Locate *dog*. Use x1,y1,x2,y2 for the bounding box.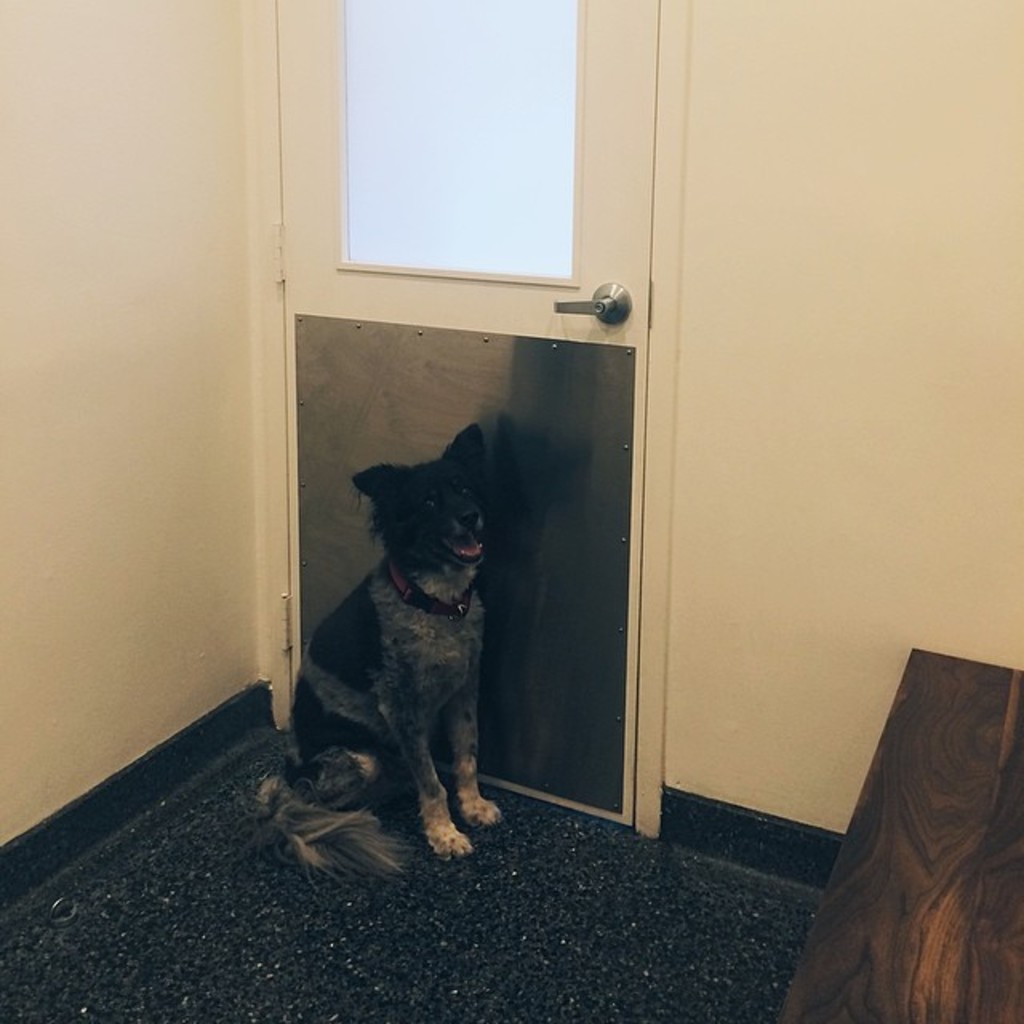
259,421,507,875.
